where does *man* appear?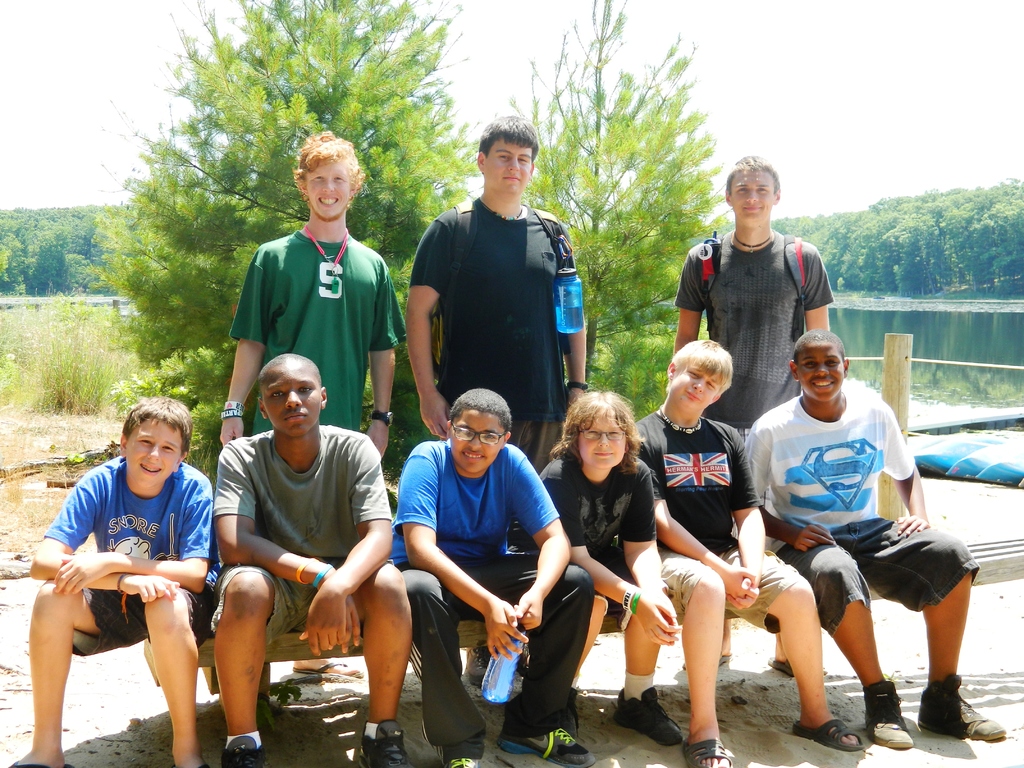
Appears at 674, 148, 831, 450.
